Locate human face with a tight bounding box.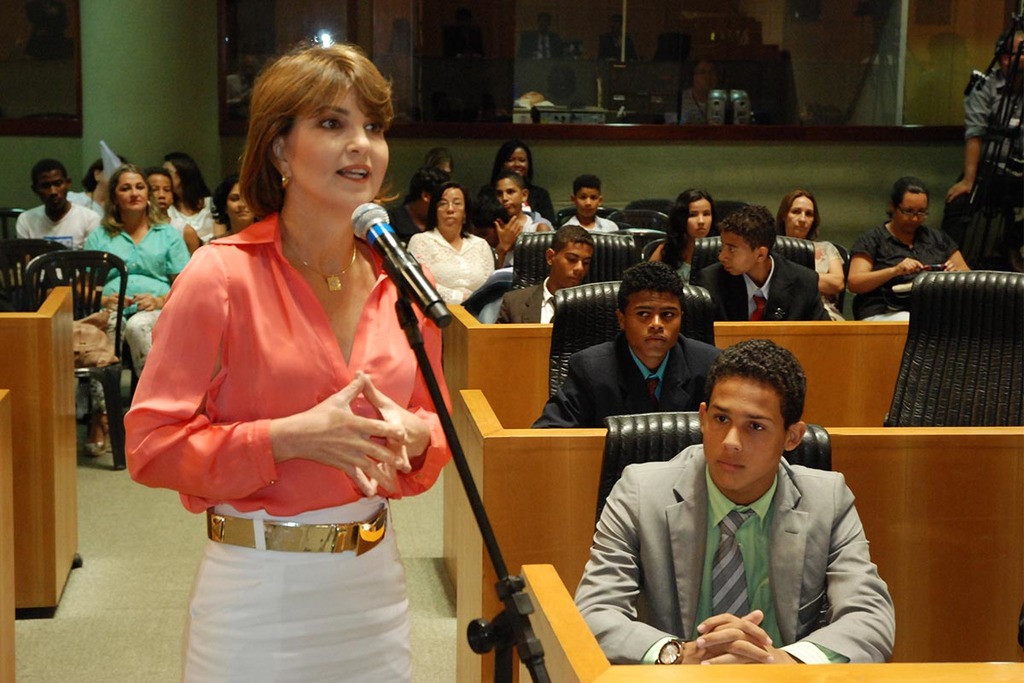
225/181/253/224.
